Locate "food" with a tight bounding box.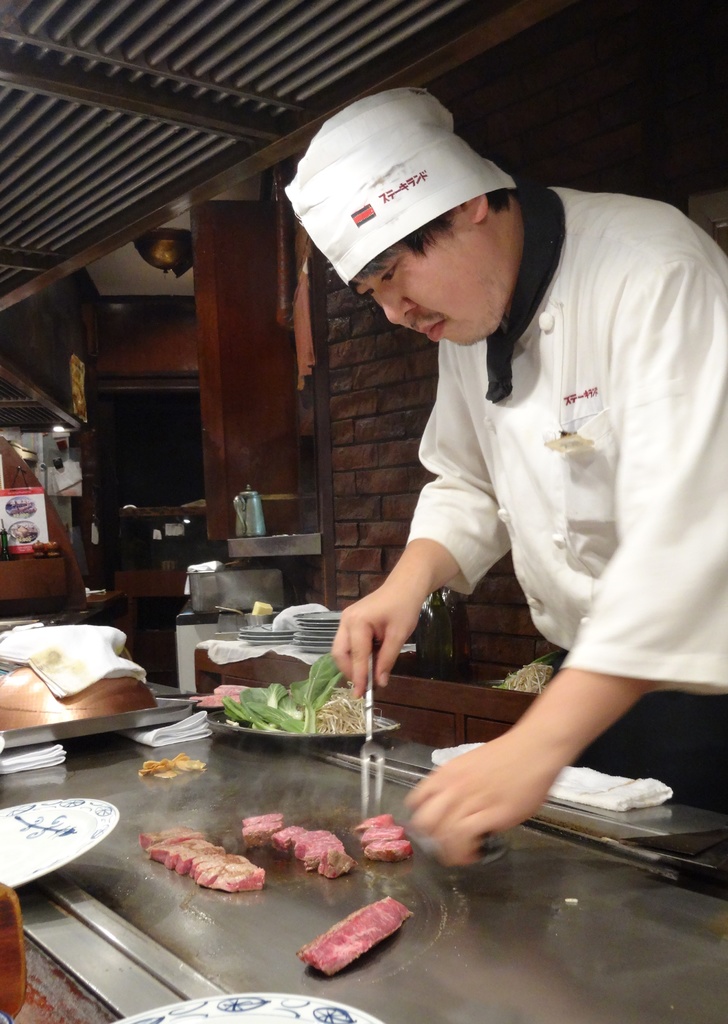
x1=358, y1=821, x2=408, y2=844.
